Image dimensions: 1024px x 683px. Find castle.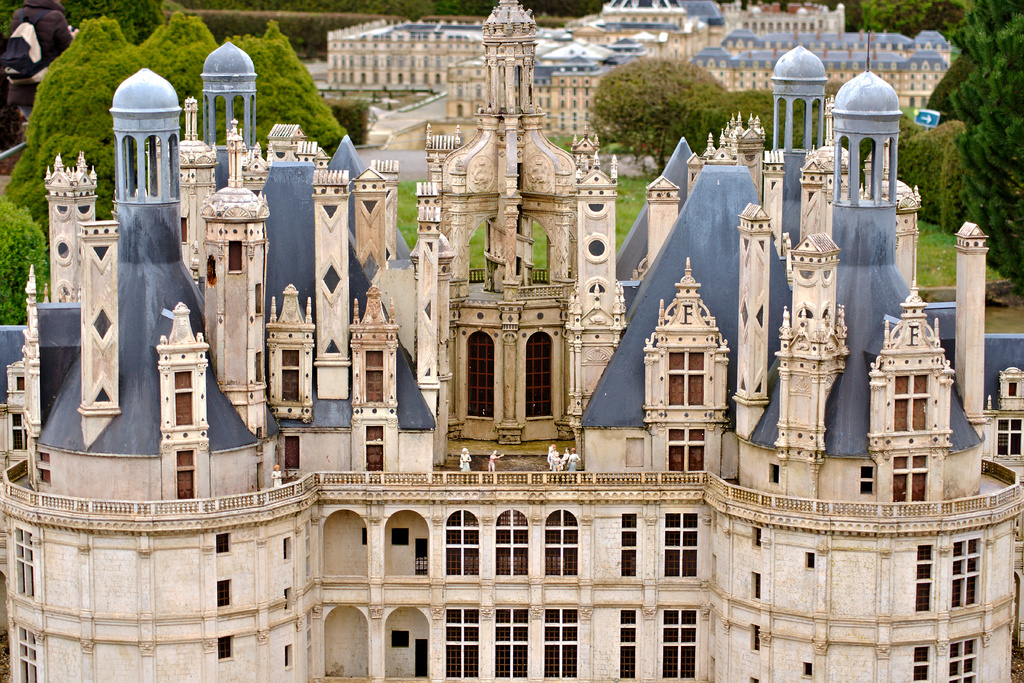
[x1=14, y1=0, x2=994, y2=682].
